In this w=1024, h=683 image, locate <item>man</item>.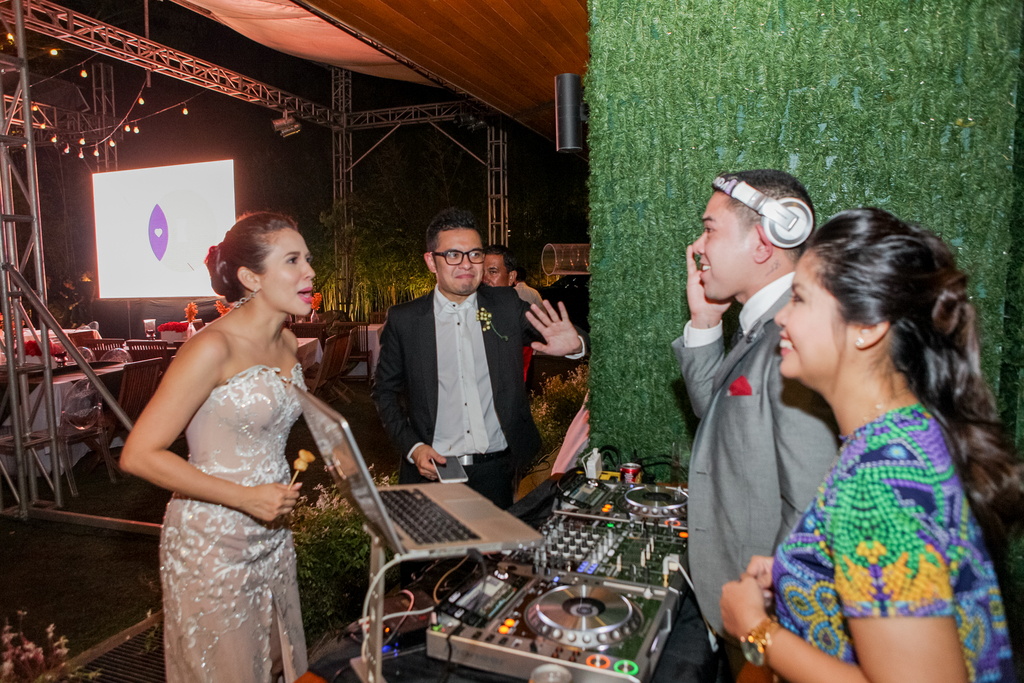
Bounding box: x1=349 y1=217 x2=554 y2=502.
